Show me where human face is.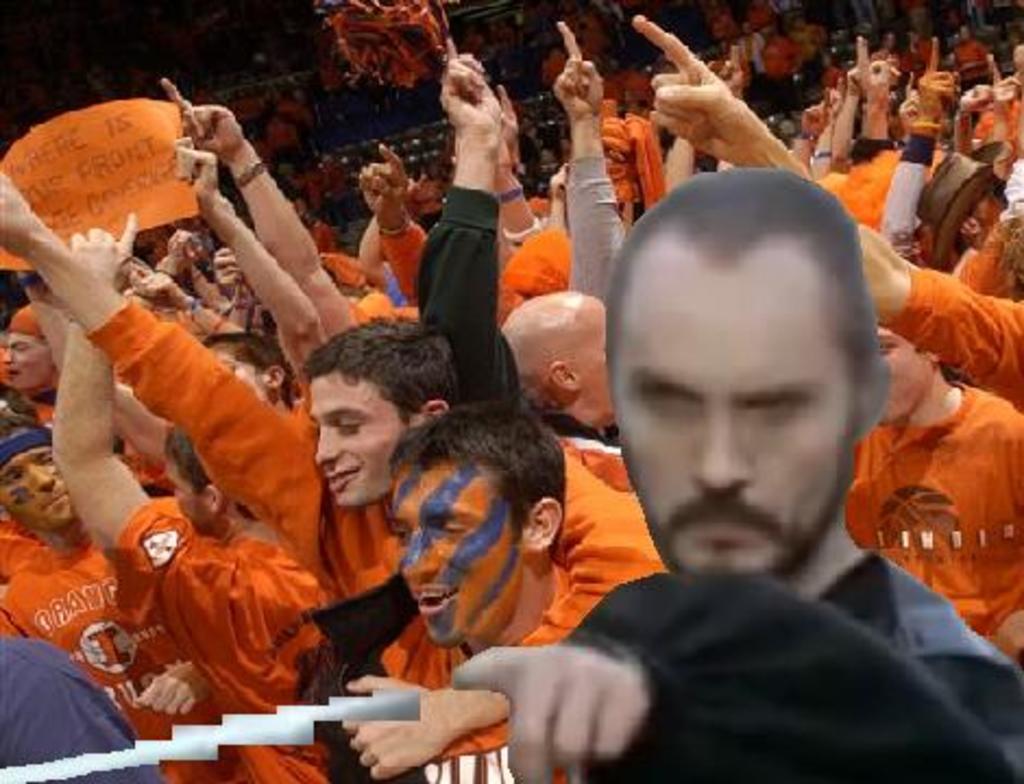
human face is at left=974, top=192, right=1009, bottom=224.
